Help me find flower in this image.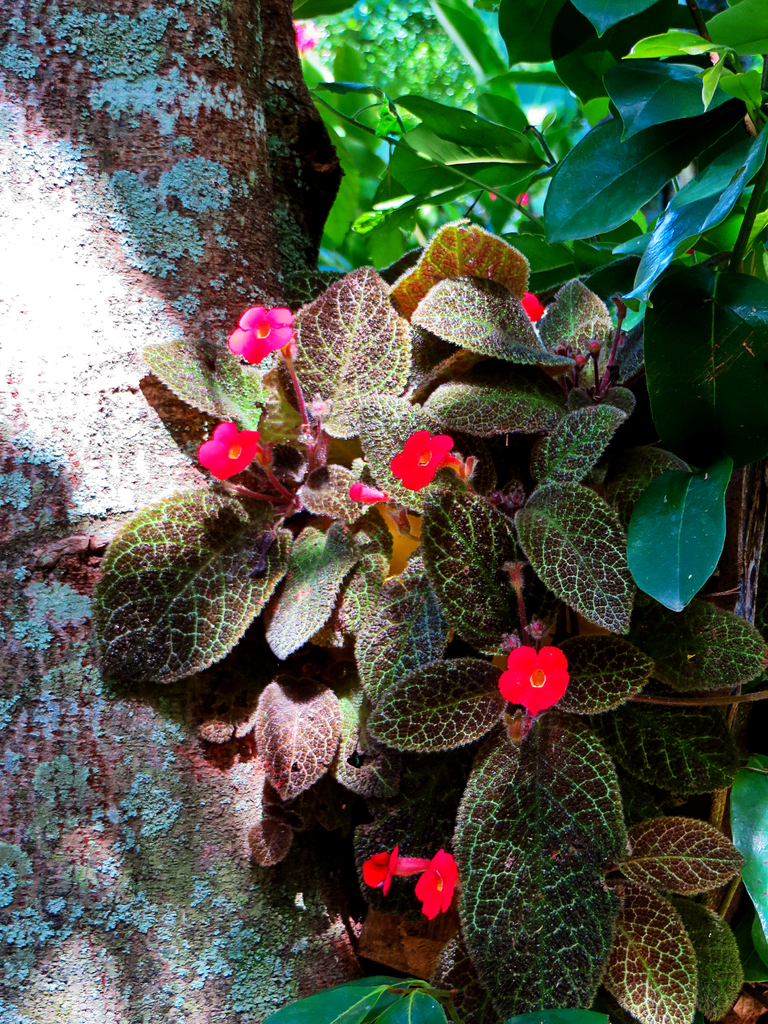
Found it: {"x1": 518, "y1": 612, "x2": 560, "y2": 645}.
